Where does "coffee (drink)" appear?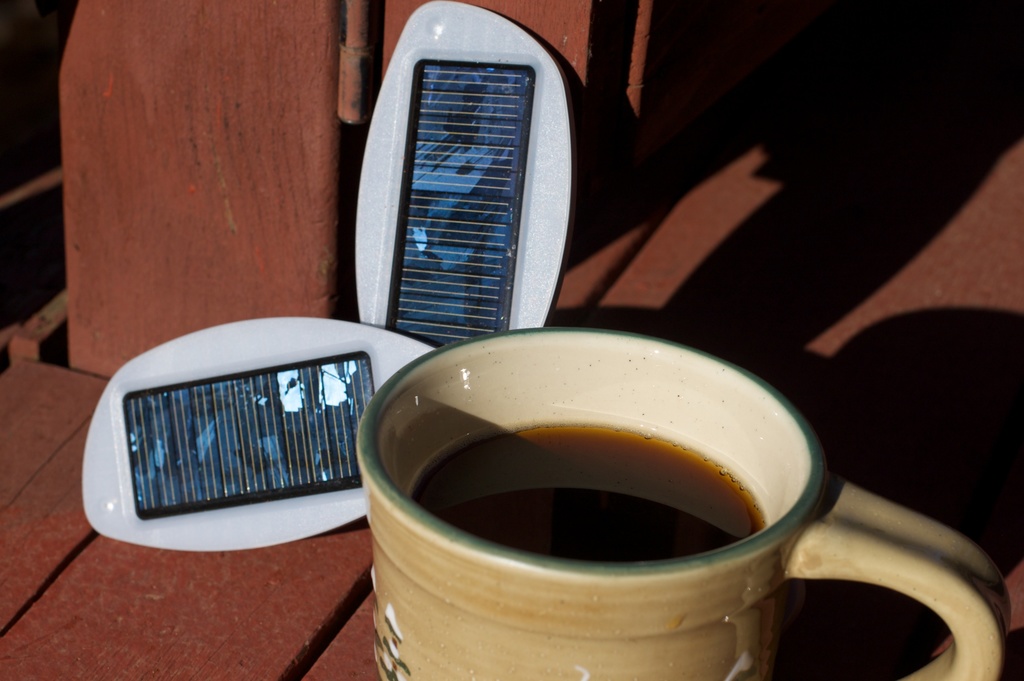
Appears at [419,417,772,566].
